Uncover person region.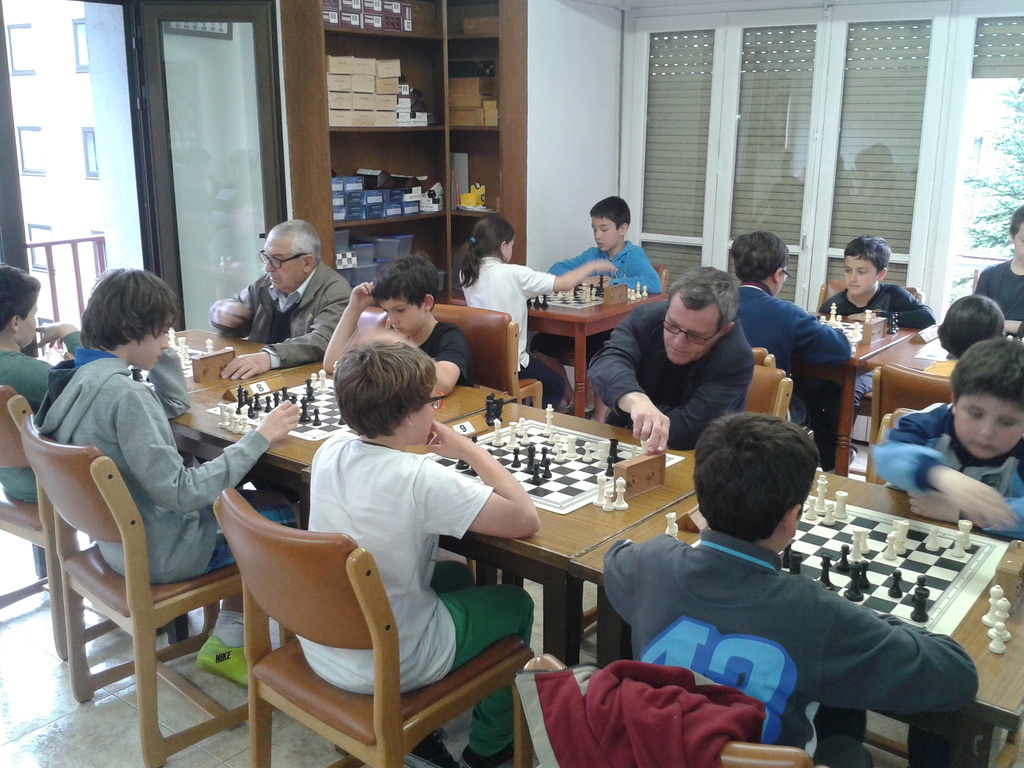
Uncovered: (863,338,1023,547).
